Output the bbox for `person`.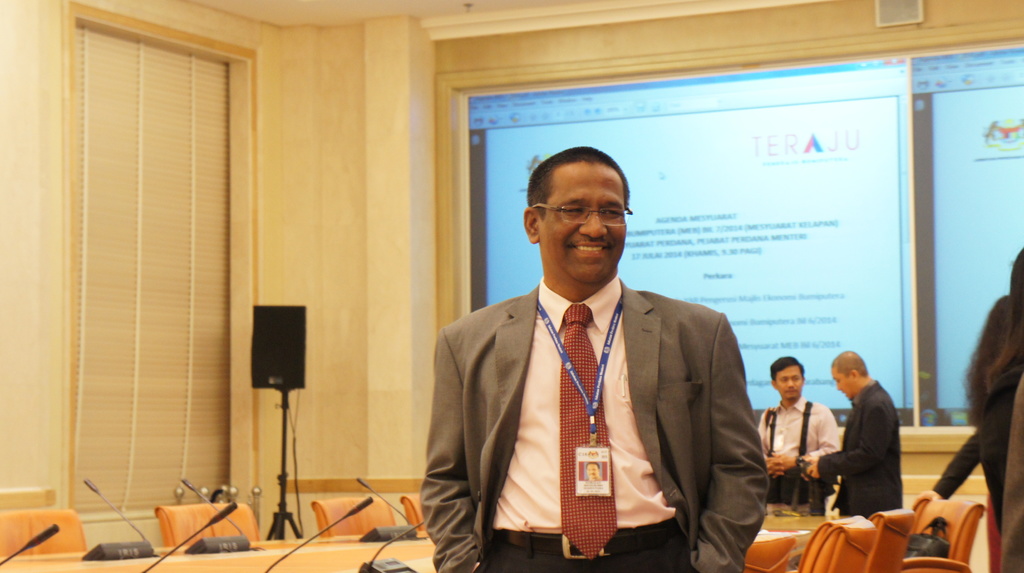
{"x1": 432, "y1": 145, "x2": 760, "y2": 572}.
